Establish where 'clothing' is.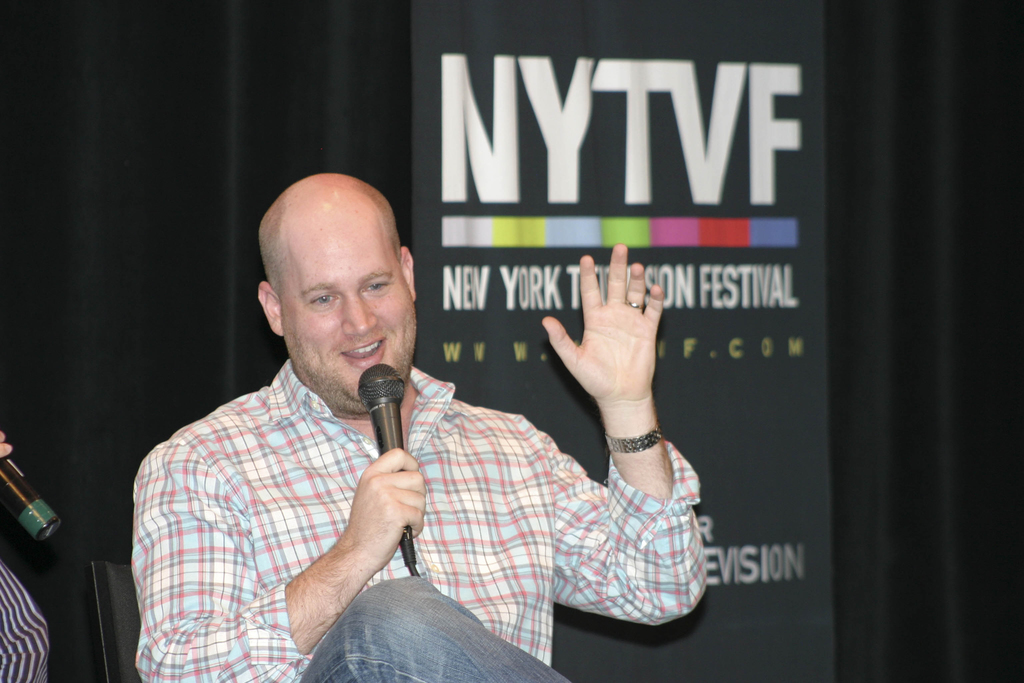
Established at <region>0, 562, 53, 682</region>.
